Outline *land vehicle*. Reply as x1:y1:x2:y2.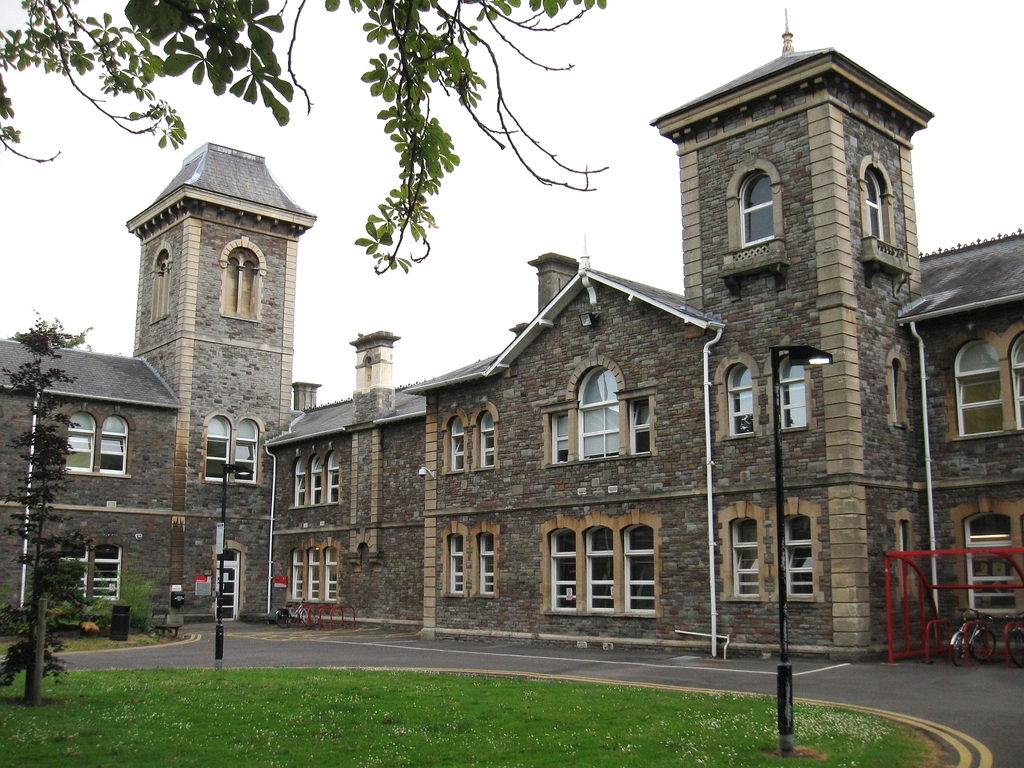
273:598:312:631.
